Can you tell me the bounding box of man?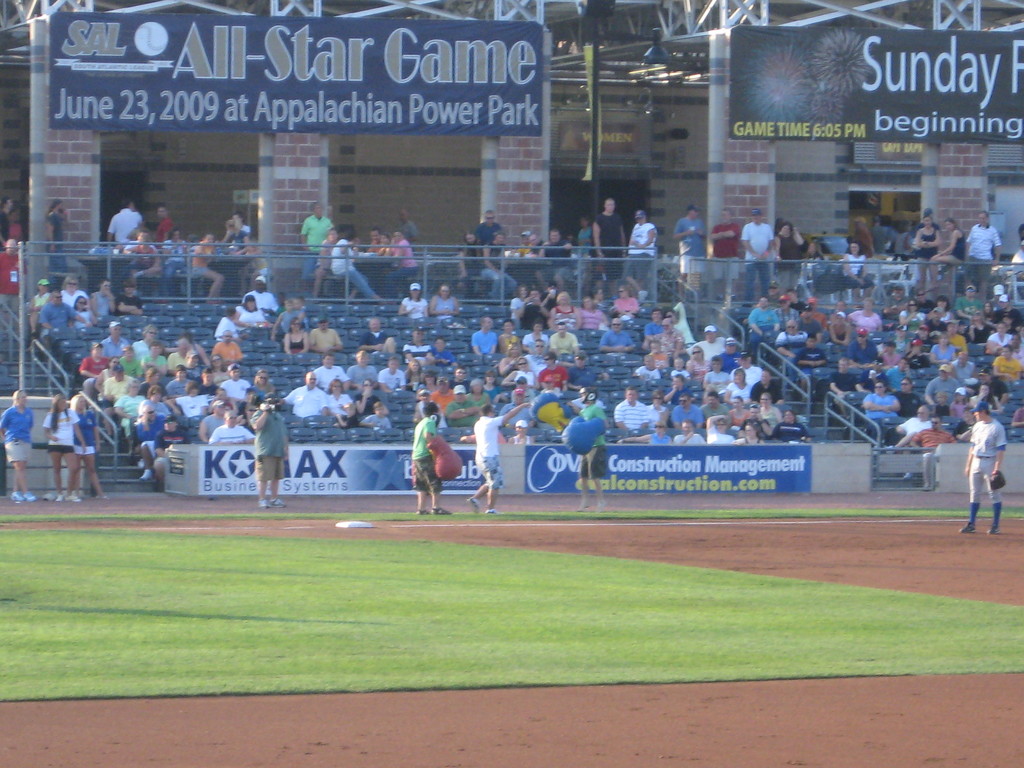
left=42, top=196, right=68, bottom=288.
